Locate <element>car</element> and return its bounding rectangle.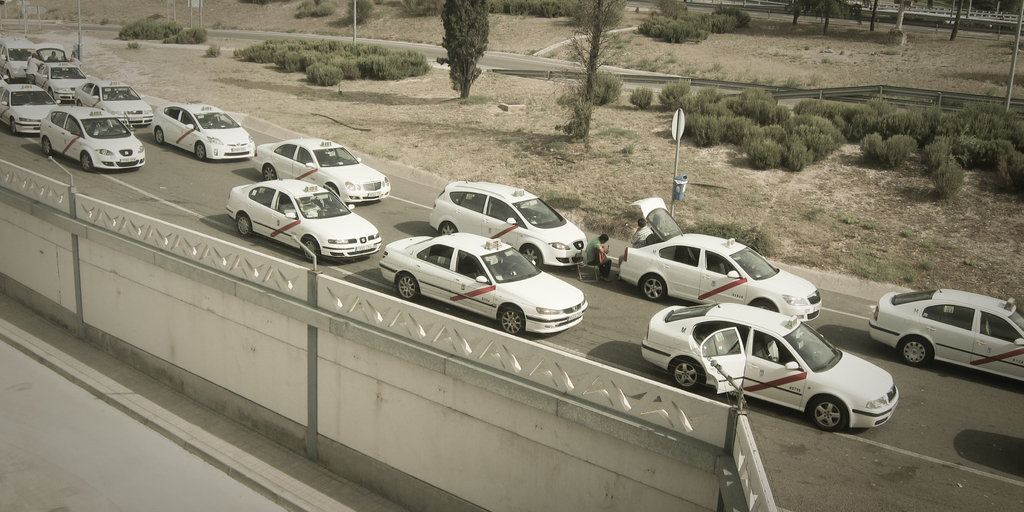
{"left": 40, "top": 100, "right": 147, "bottom": 176}.
